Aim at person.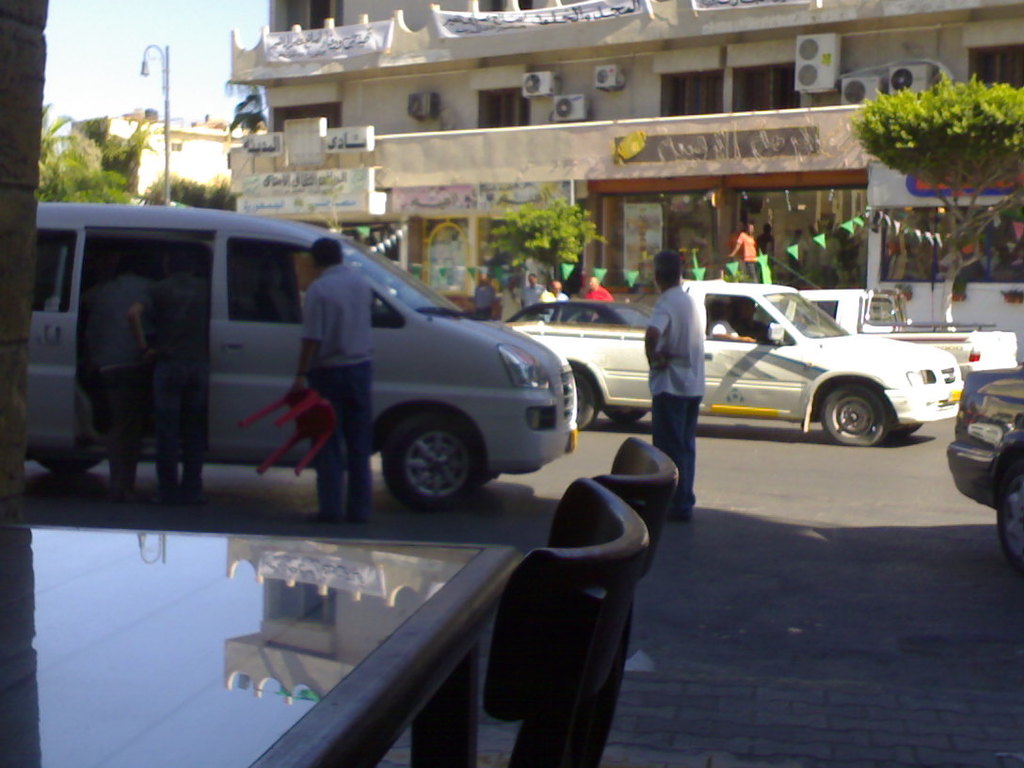
Aimed at x1=549 y1=279 x2=569 y2=298.
